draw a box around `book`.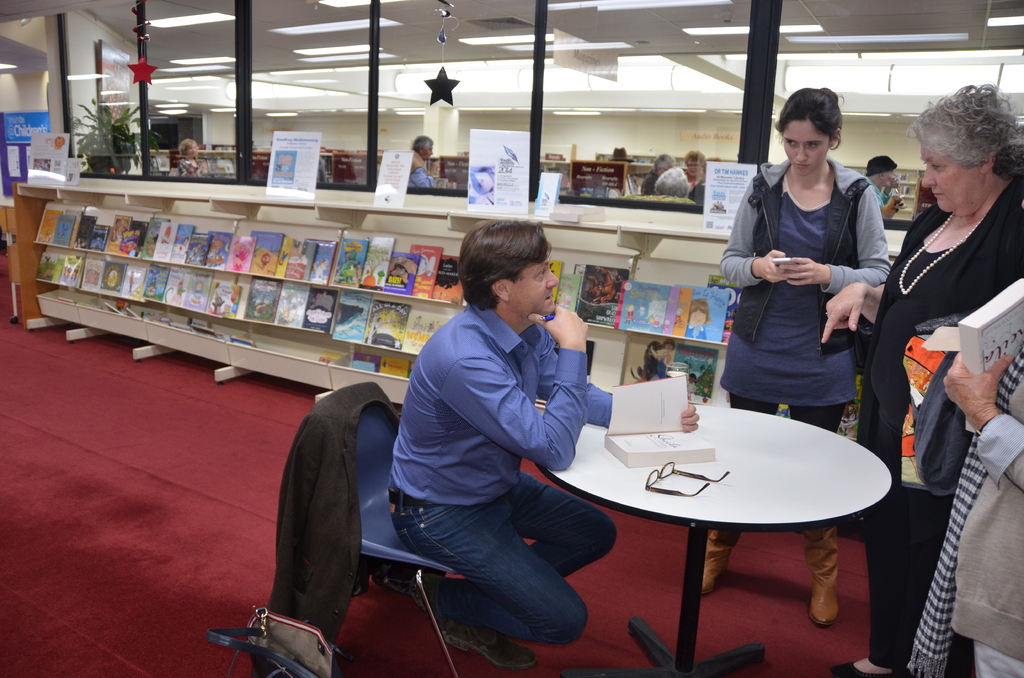
region(600, 375, 718, 470).
